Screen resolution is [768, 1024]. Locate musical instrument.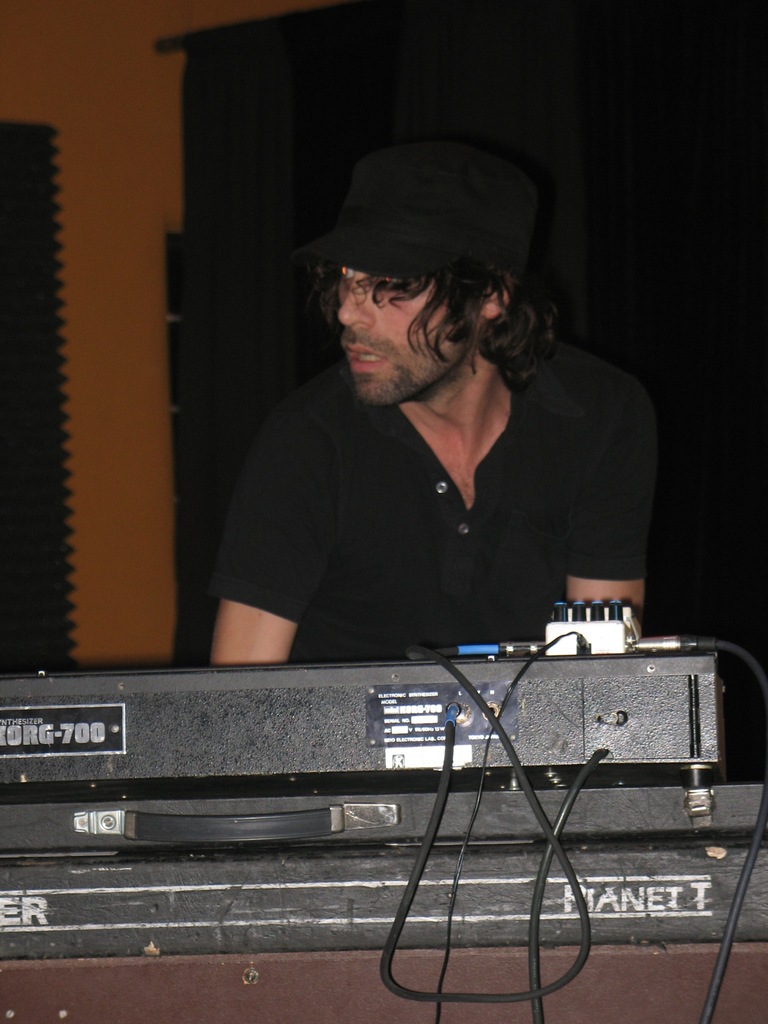
locate(0, 599, 767, 1023).
